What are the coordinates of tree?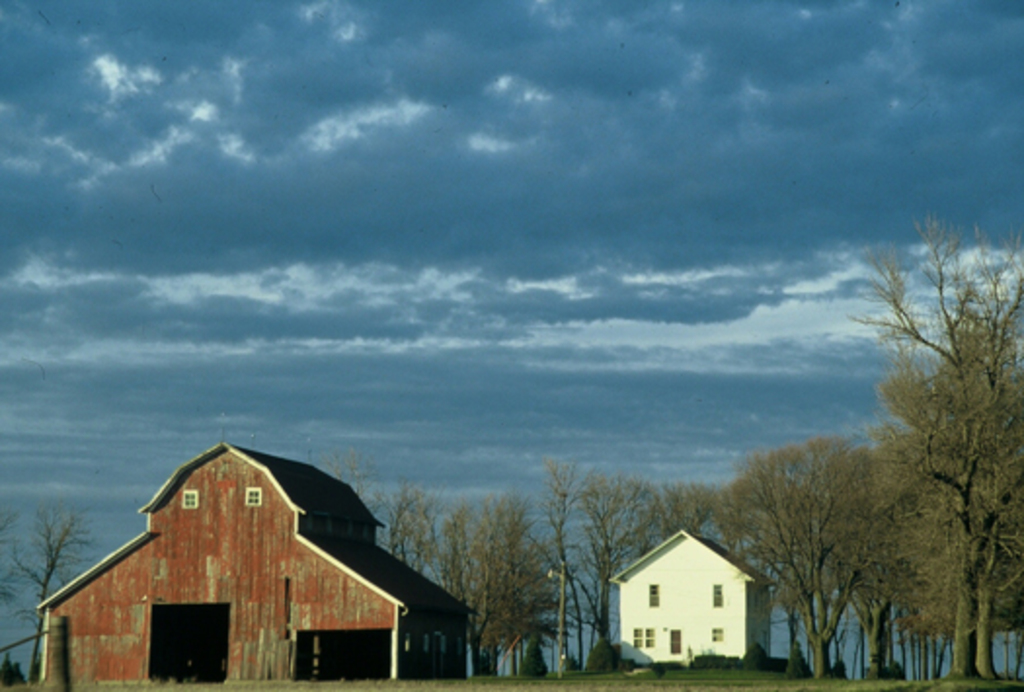
0,499,31,649.
